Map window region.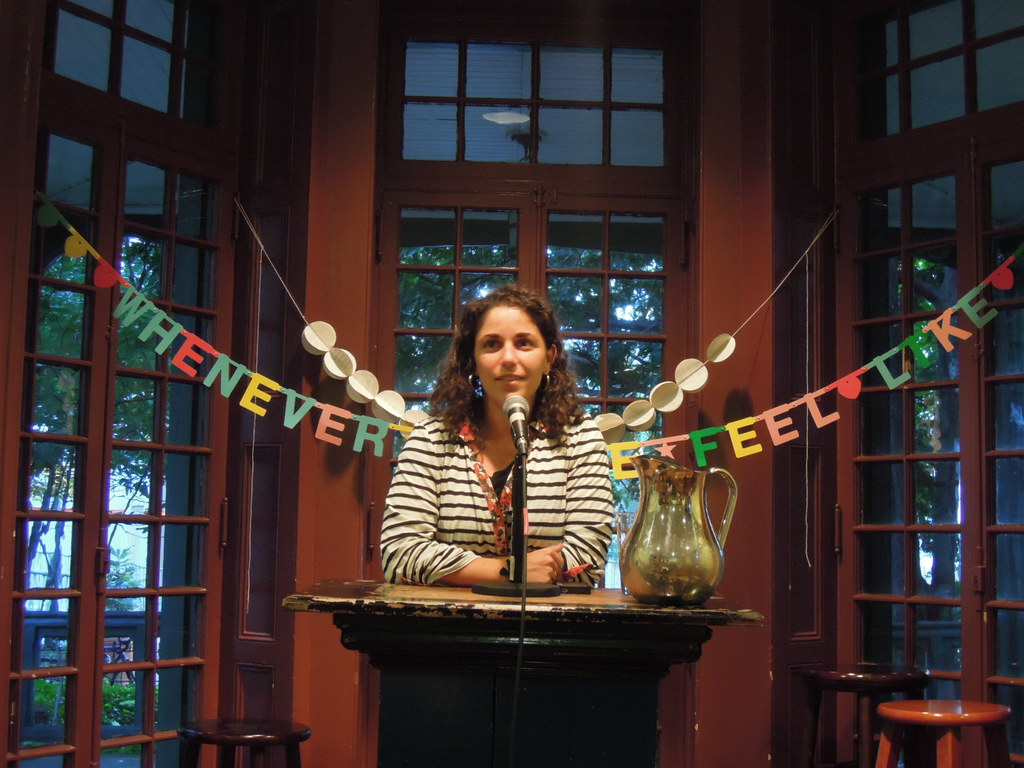
Mapped to {"x1": 853, "y1": 173, "x2": 1023, "y2": 767}.
